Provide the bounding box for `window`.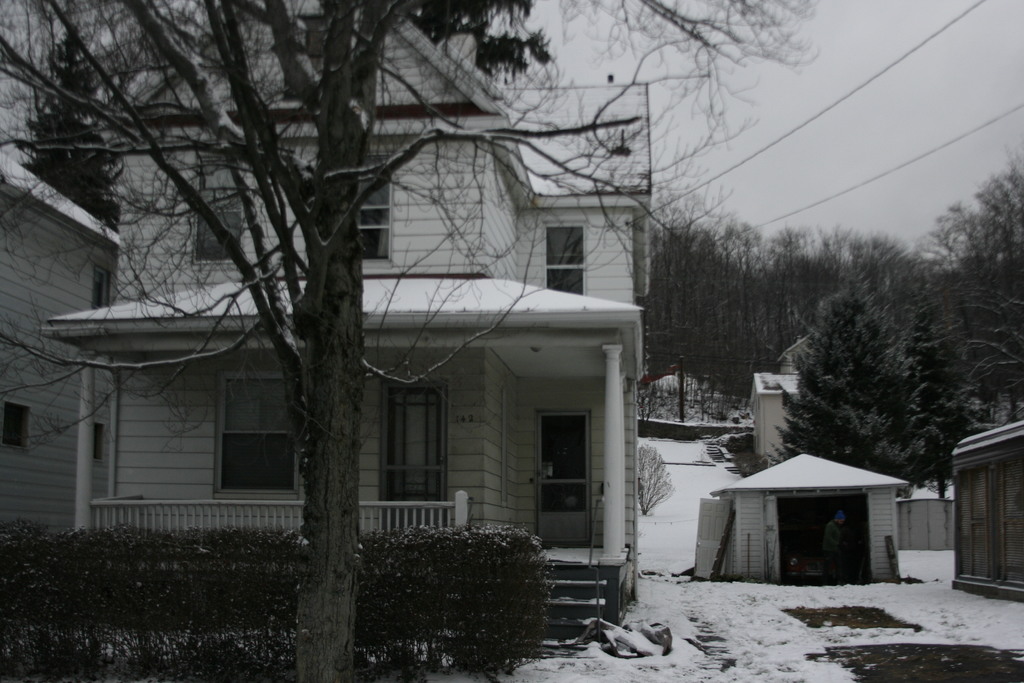
<bbox>544, 413, 591, 514</bbox>.
